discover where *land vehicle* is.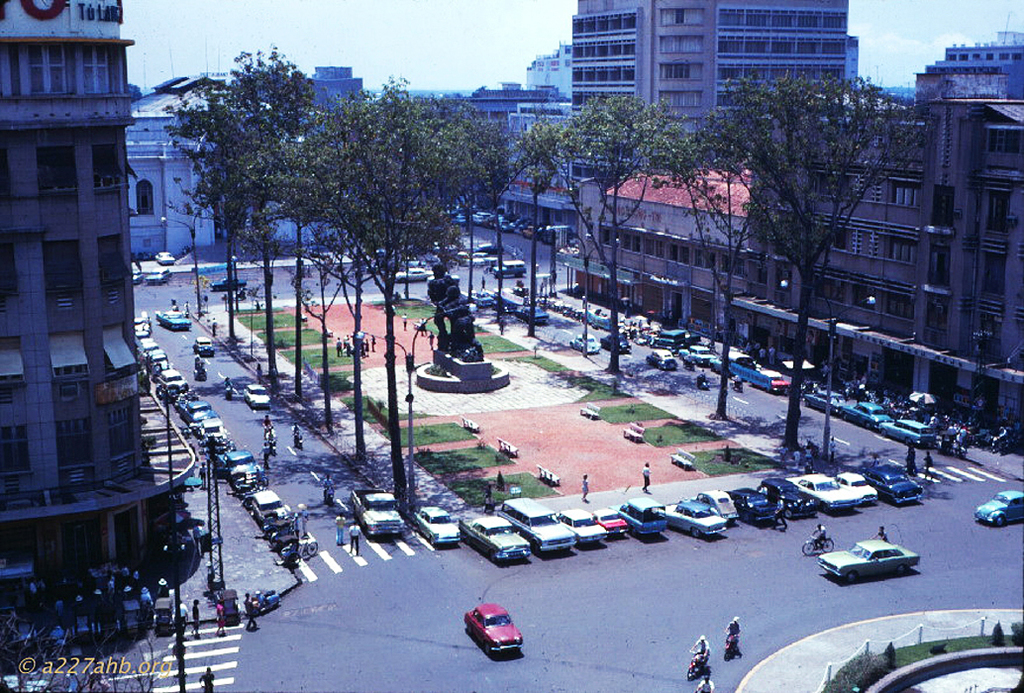
Discovered at left=727, top=376, right=743, bottom=395.
